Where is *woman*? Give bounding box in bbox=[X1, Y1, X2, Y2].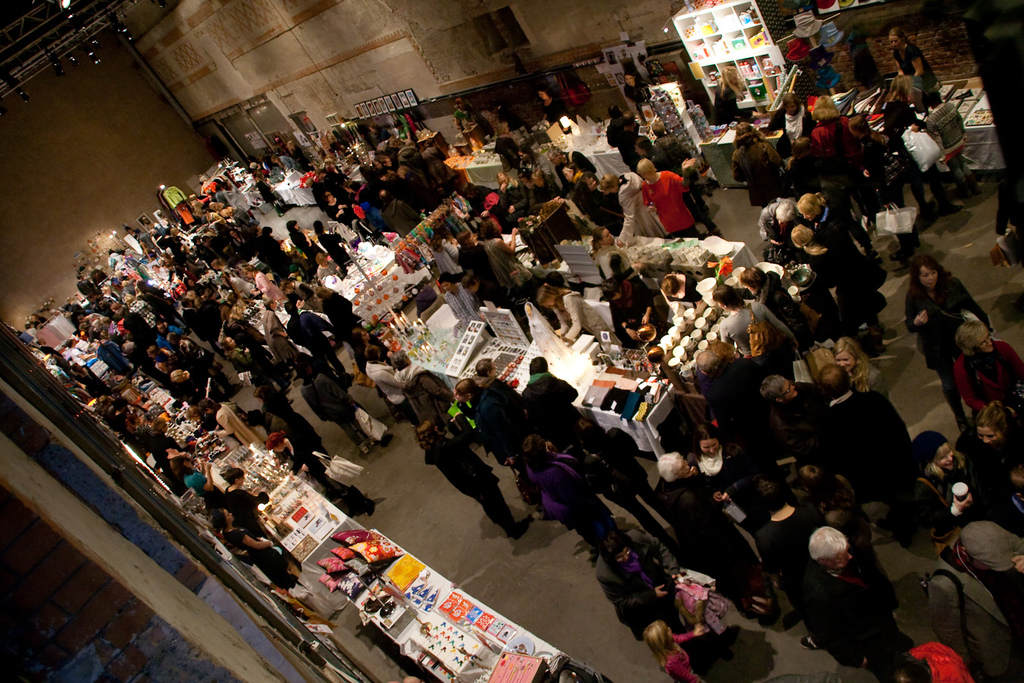
bbox=[596, 514, 705, 655].
